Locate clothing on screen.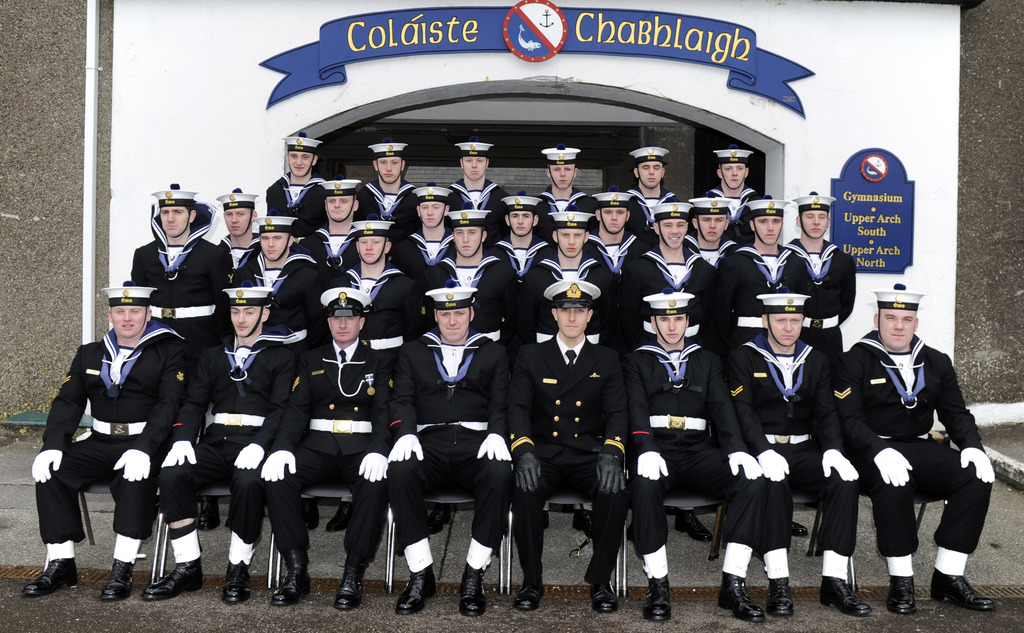
On screen at rect(732, 238, 804, 349).
